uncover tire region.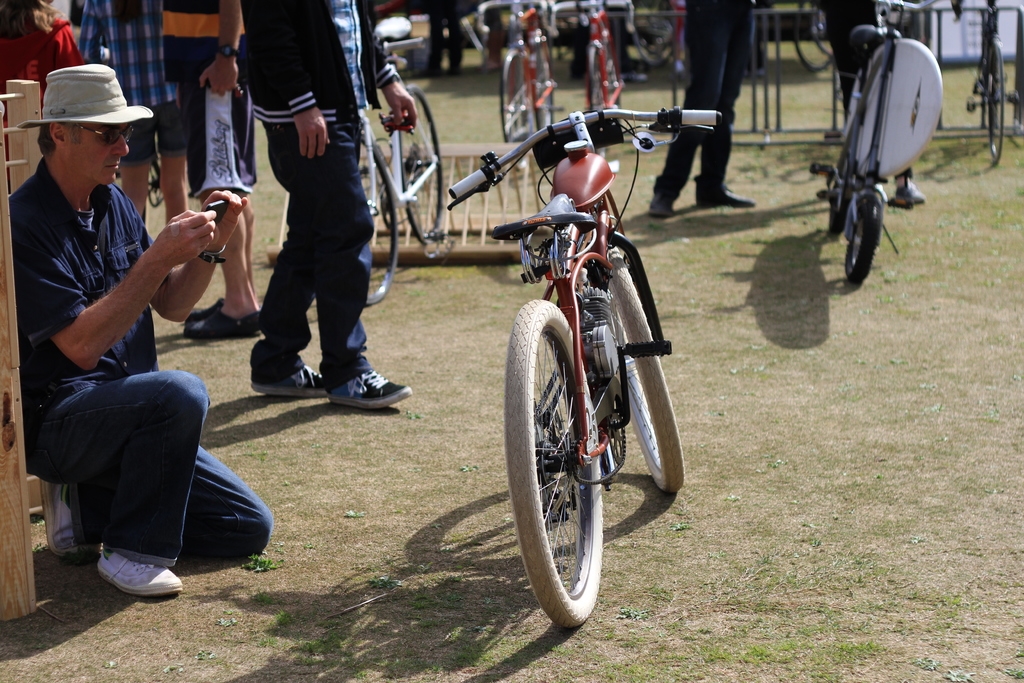
Uncovered: select_region(397, 84, 445, 248).
